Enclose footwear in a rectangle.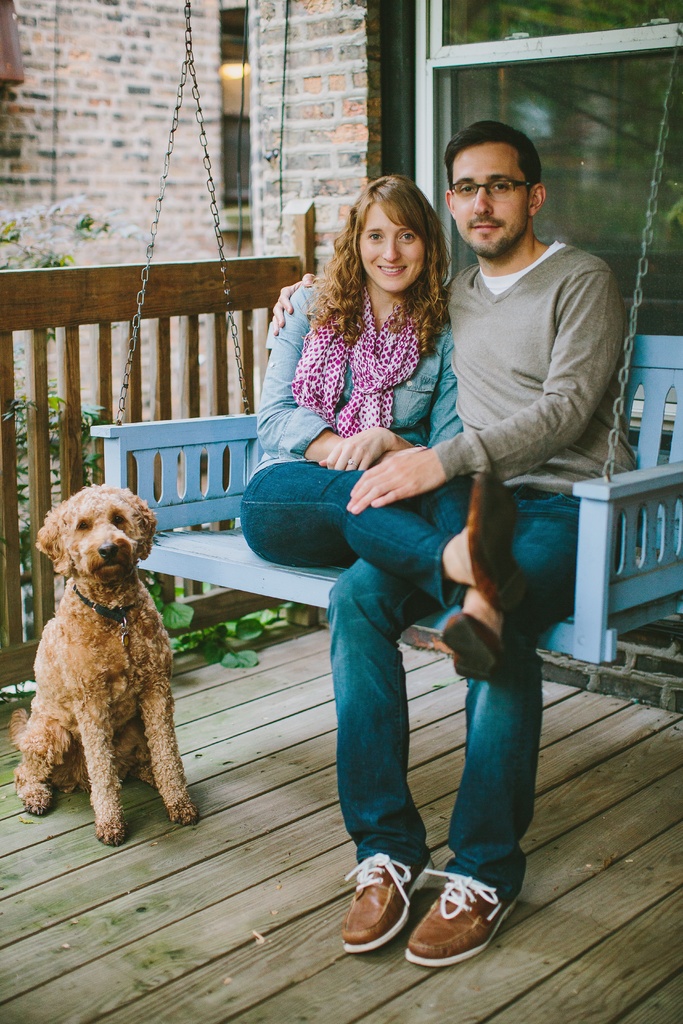
{"x1": 468, "y1": 480, "x2": 525, "y2": 614}.
